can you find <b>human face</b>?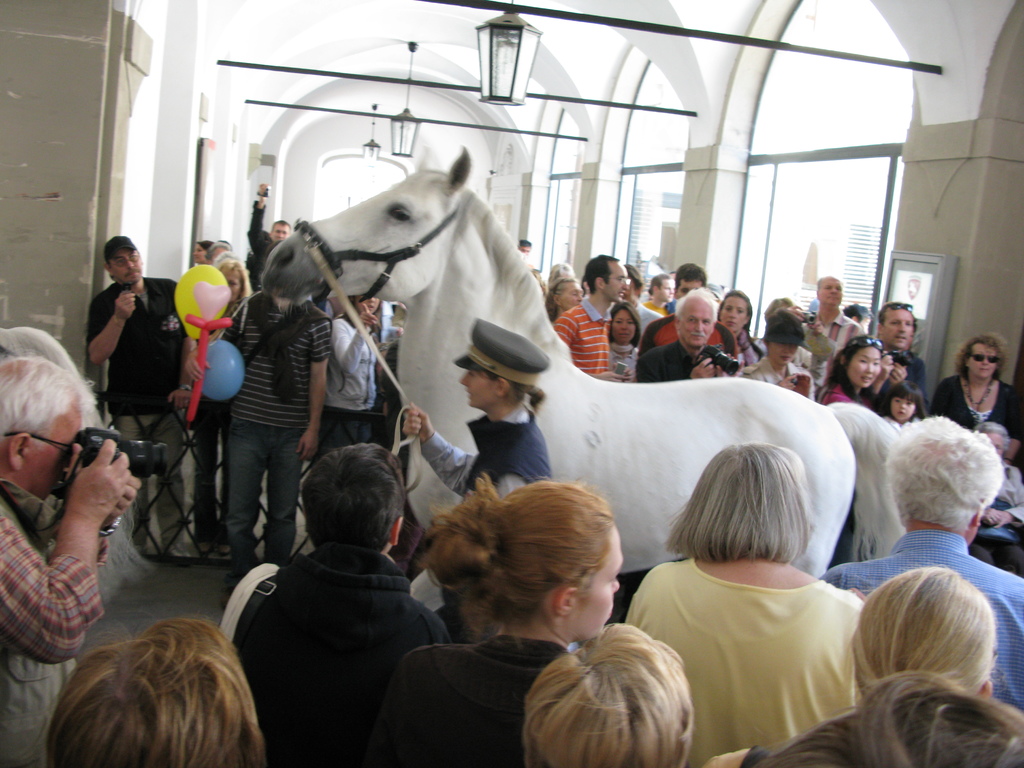
Yes, bounding box: 570 535 625 641.
